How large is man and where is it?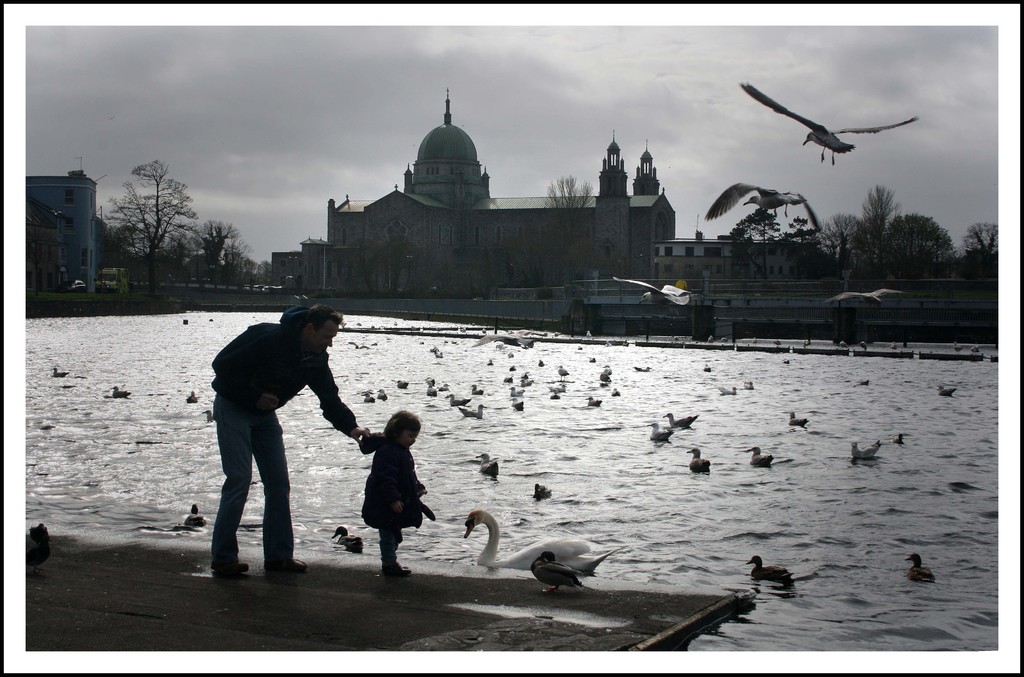
Bounding box: [200,286,365,578].
